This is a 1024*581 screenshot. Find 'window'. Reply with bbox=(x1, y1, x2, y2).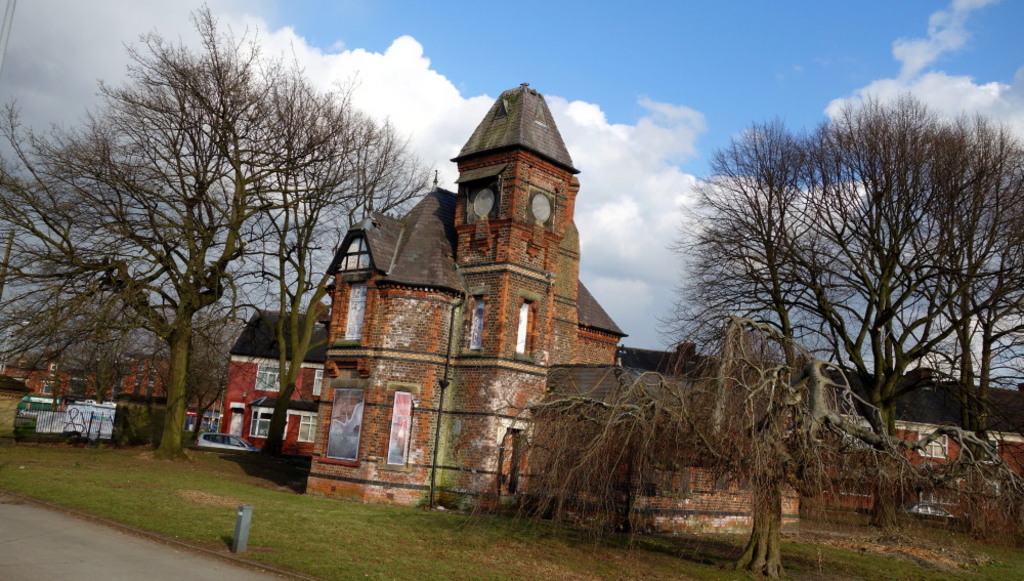
bbox=(317, 380, 366, 465).
